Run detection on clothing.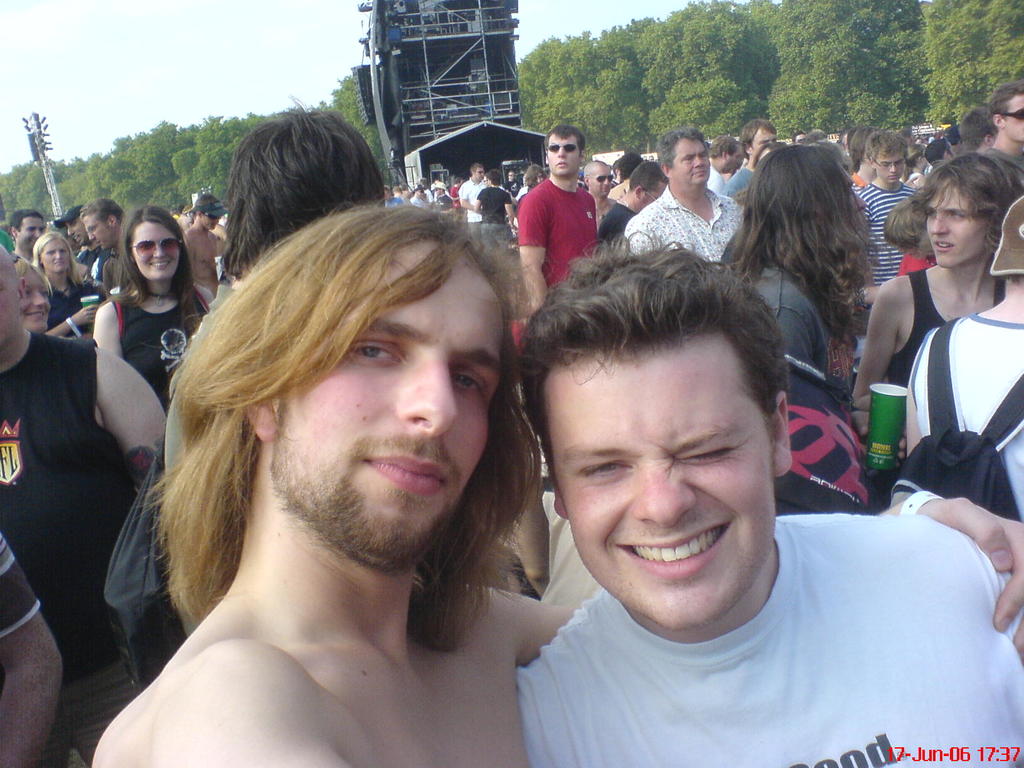
Result: 456, 171, 486, 241.
